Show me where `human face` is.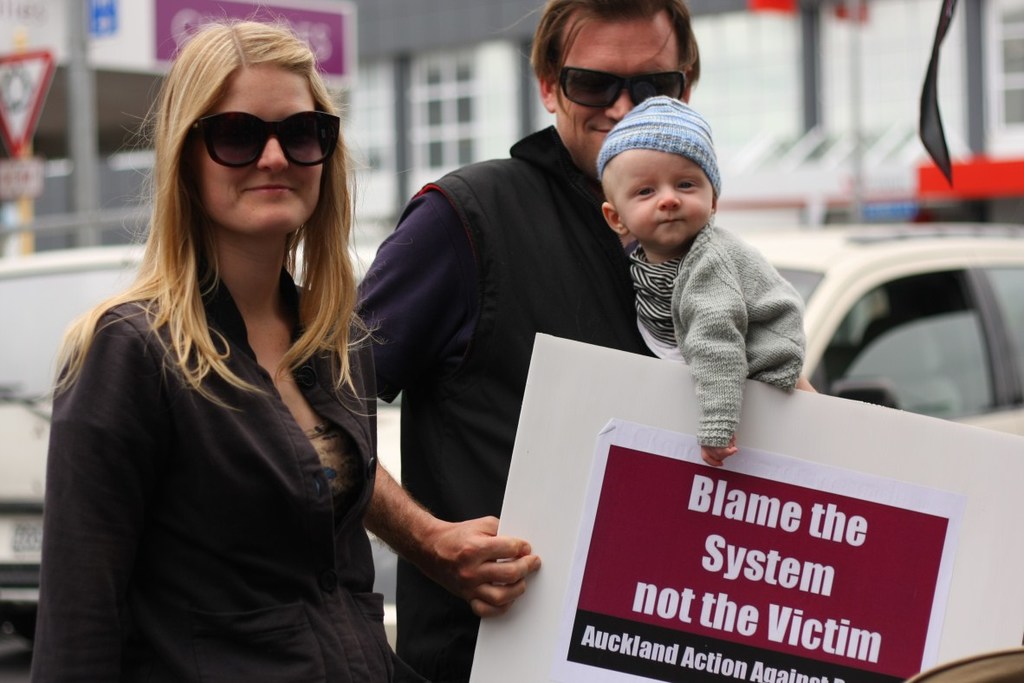
`human face` is at 609,148,712,256.
